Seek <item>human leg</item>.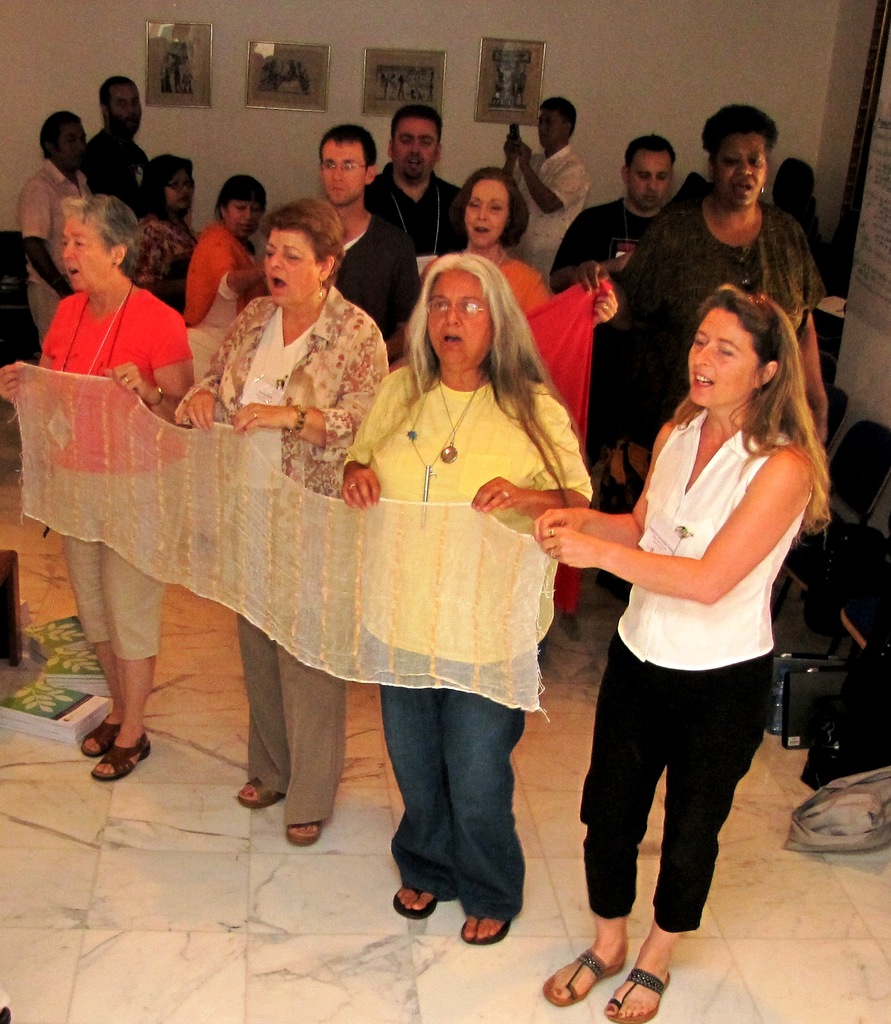
{"left": 233, "top": 509, "right": 285, "bottom": 805}.
